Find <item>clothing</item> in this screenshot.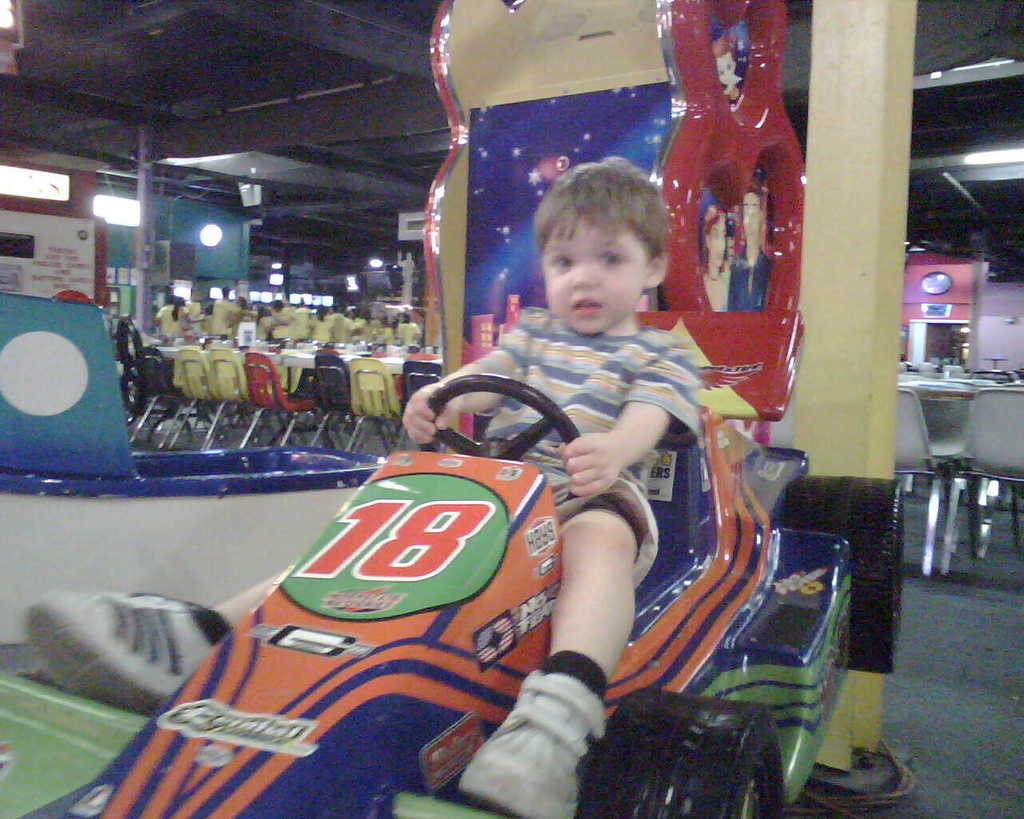
The bounding box for <item>clothing</item> is BBox(210, 302, 242, 340).
